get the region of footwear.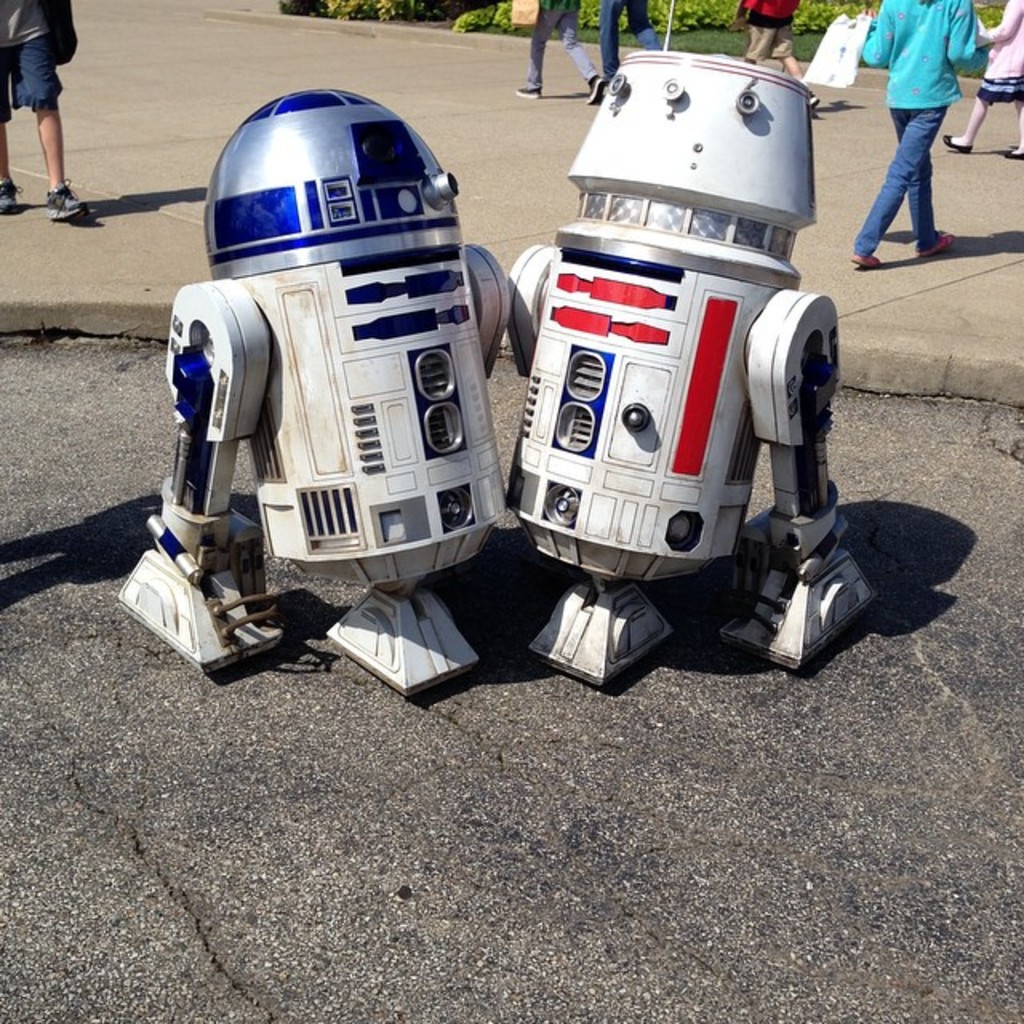
x1=944, y1=133, x2=973, y2=154.
